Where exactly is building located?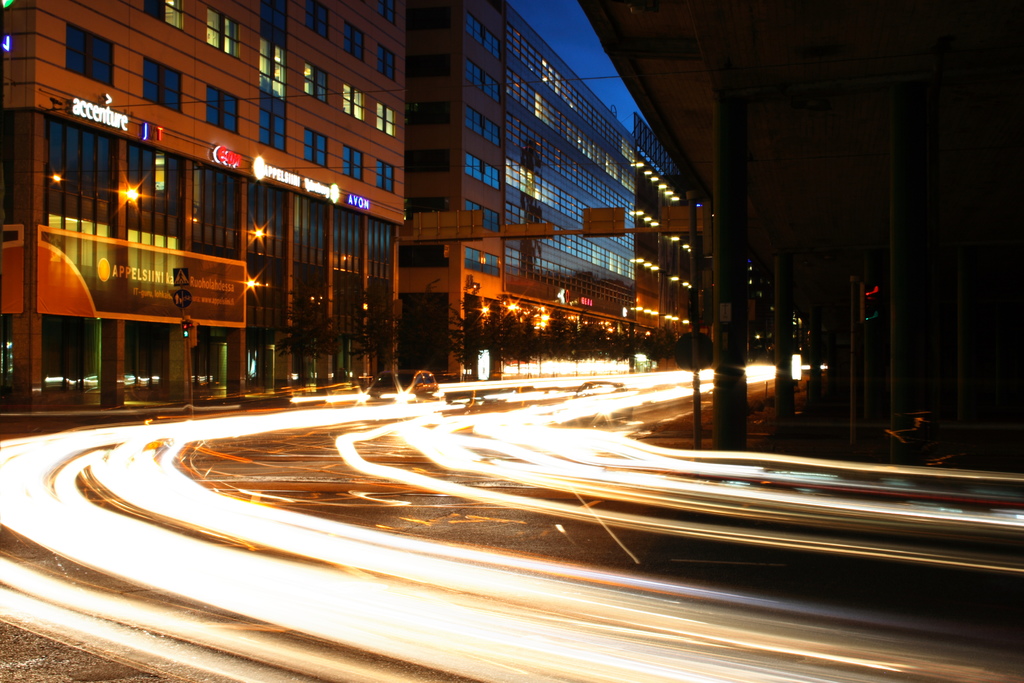
Its bounding box is [x1=413, y1=1, x2=640, y2=388].
